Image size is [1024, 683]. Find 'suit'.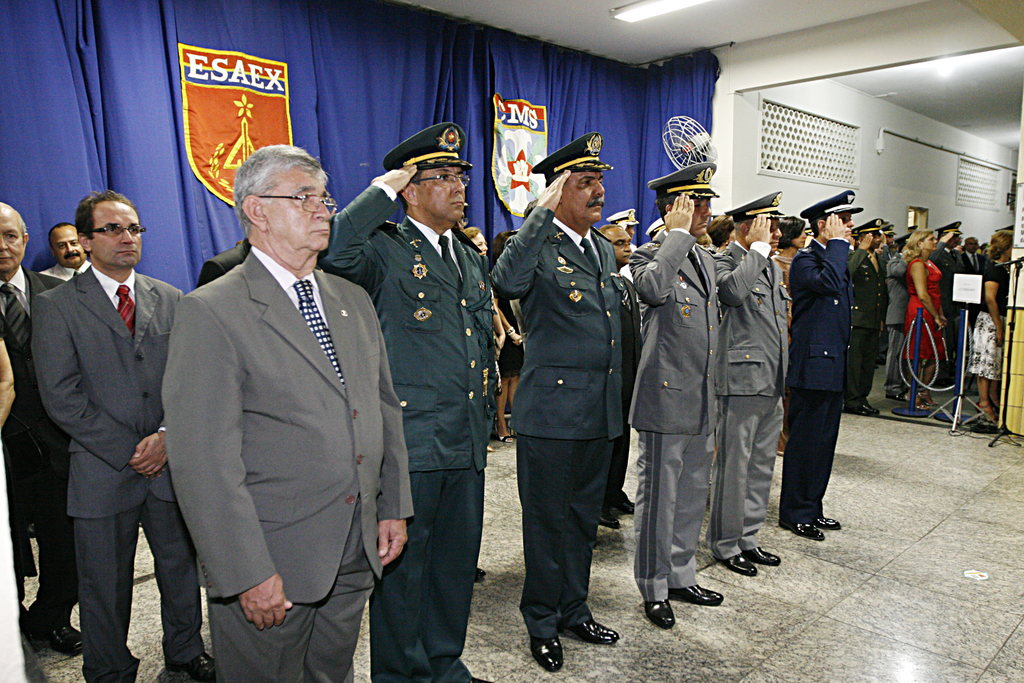
BBox(30, 263, 184, 682).
